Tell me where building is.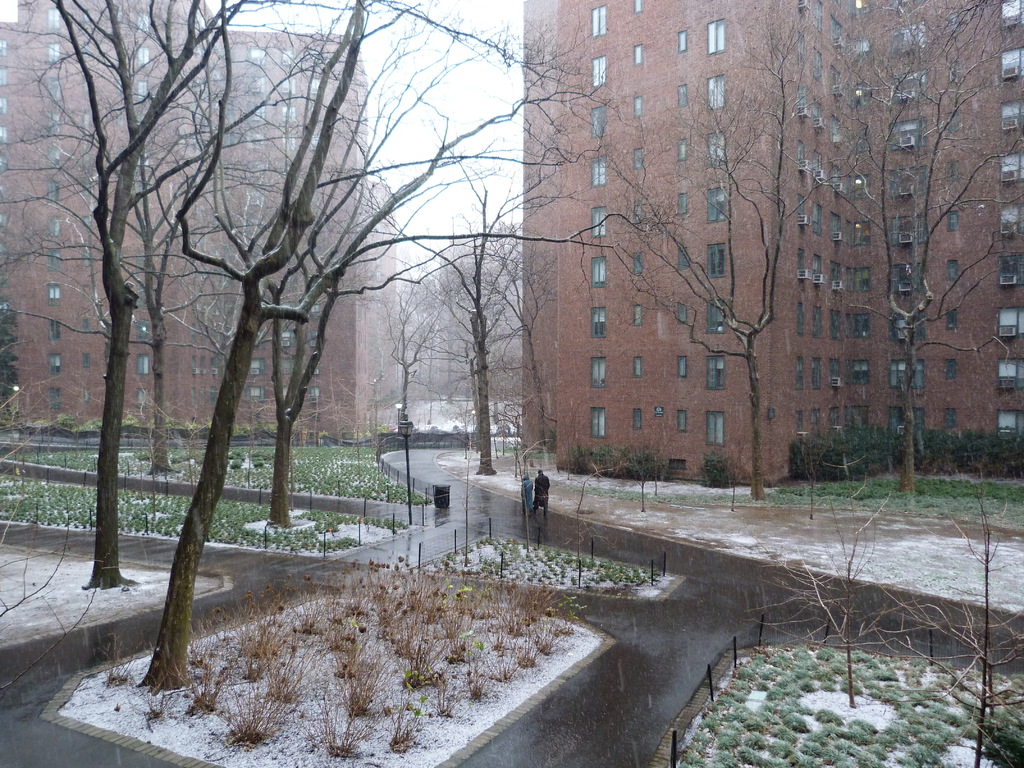
building is at bbox(518, 0, 1023, 488).
